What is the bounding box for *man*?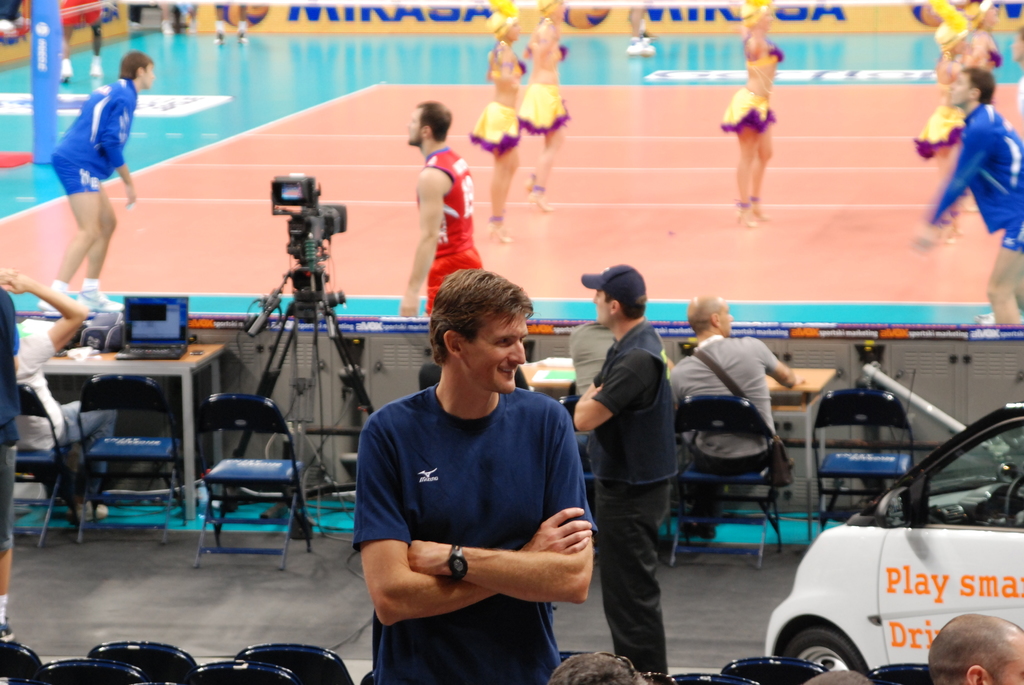
l=666, t=299, r=797, b=536.
